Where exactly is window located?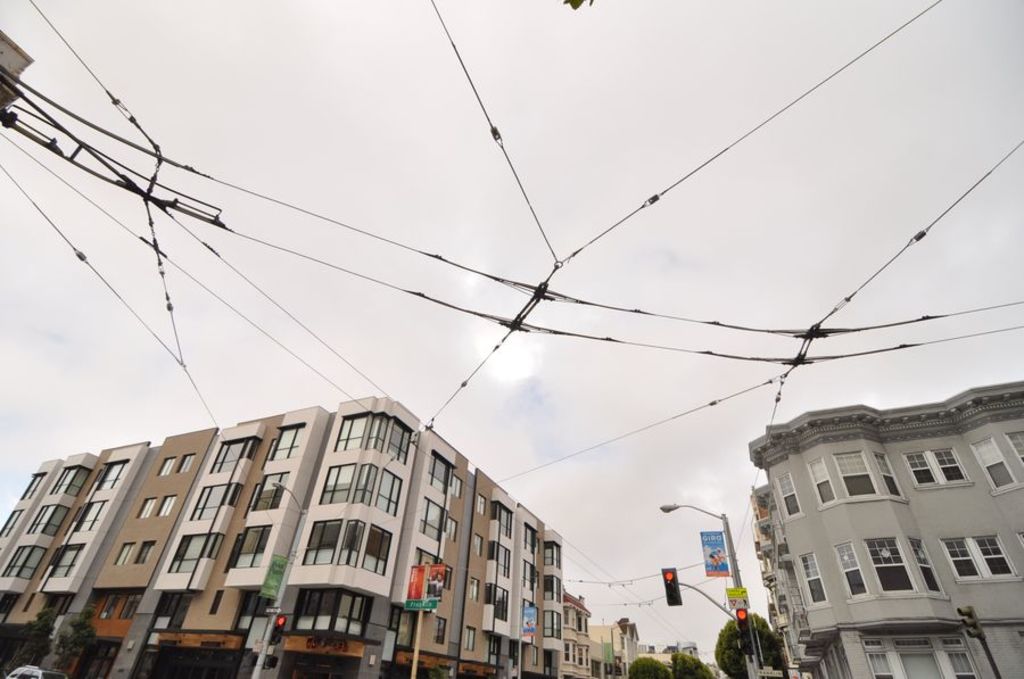
Its bounding box is box(579, 611, 592, 635).
